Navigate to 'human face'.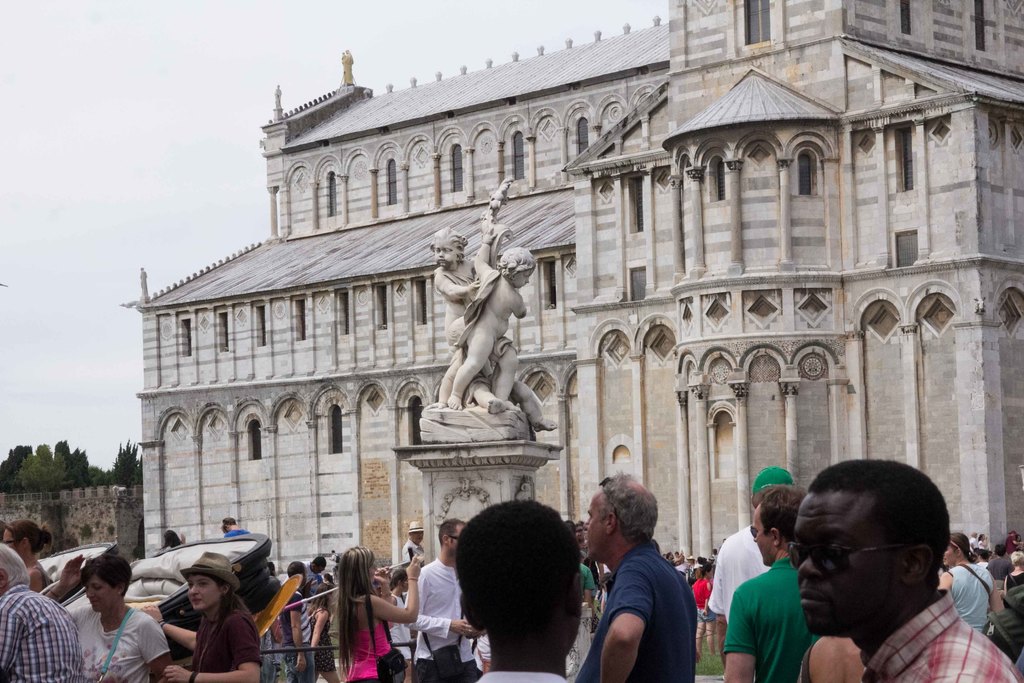
Navigation target: (83, 568, 119, 614).
